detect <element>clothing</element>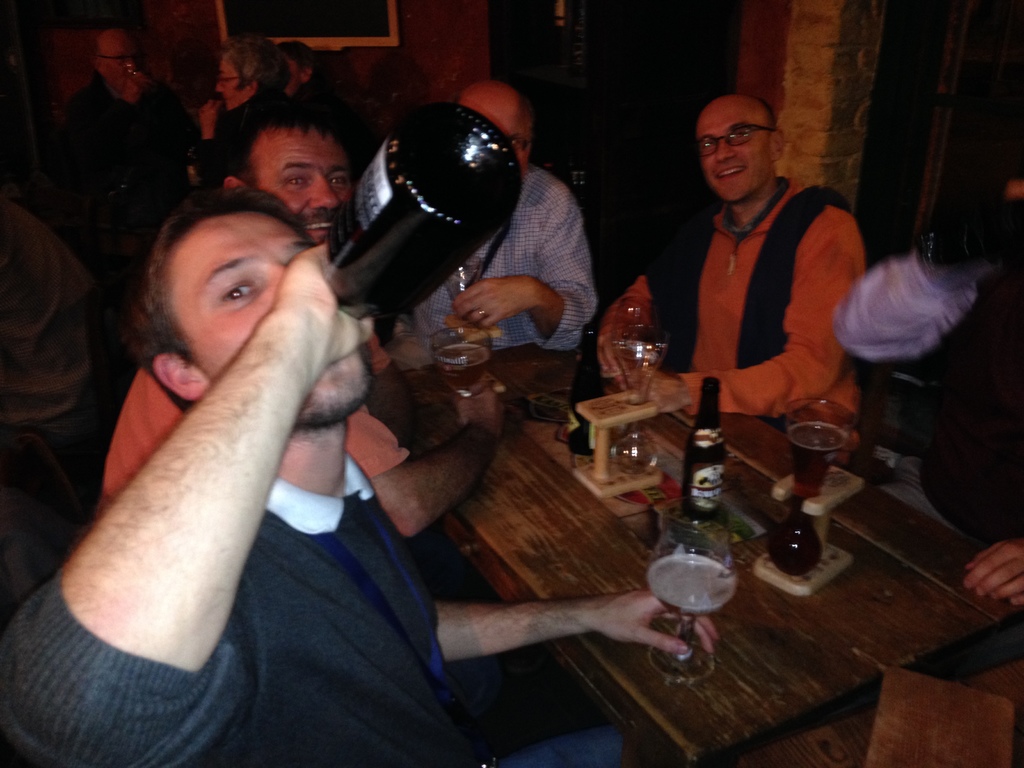
193 82 300 188
